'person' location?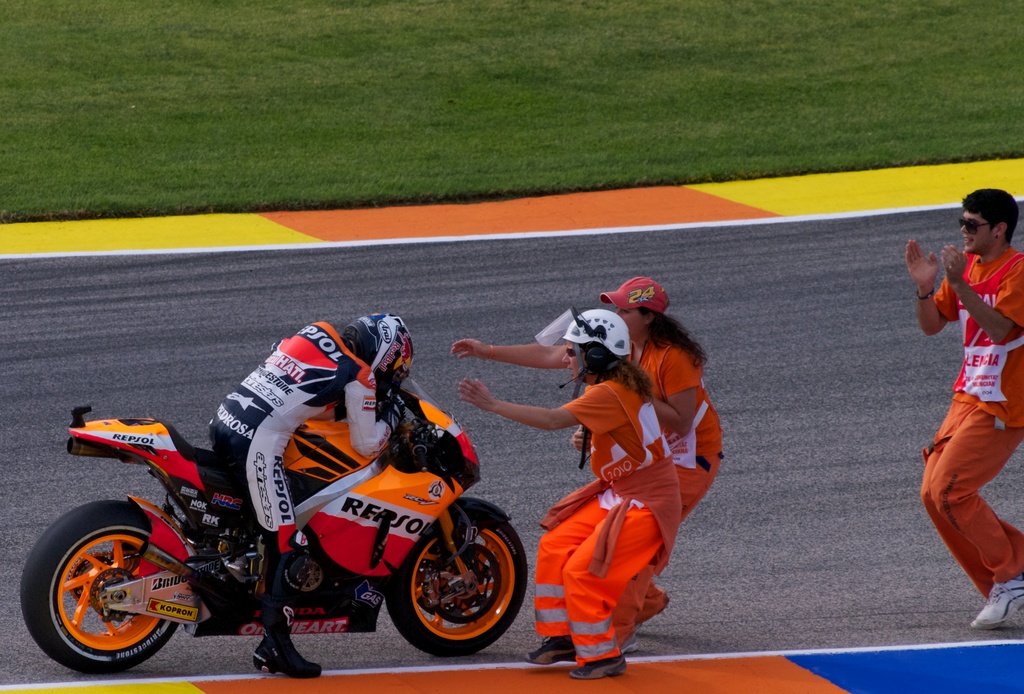
{"left": 207, "top": 312, "right": 414, "bottom": 675}
